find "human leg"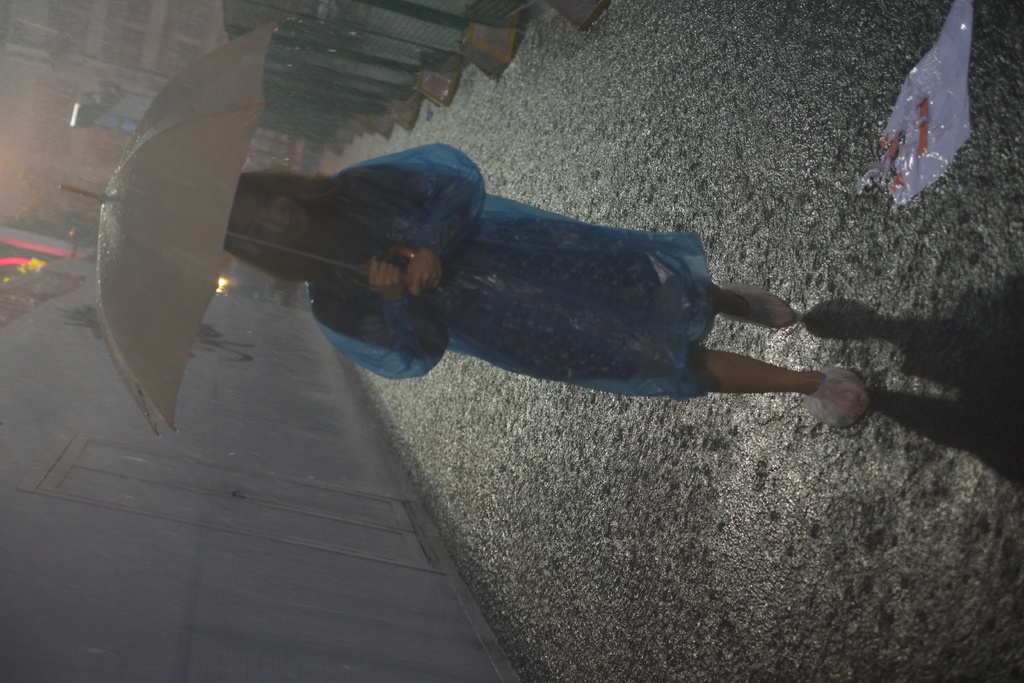
bbox=(703, 287, 793, 331)
